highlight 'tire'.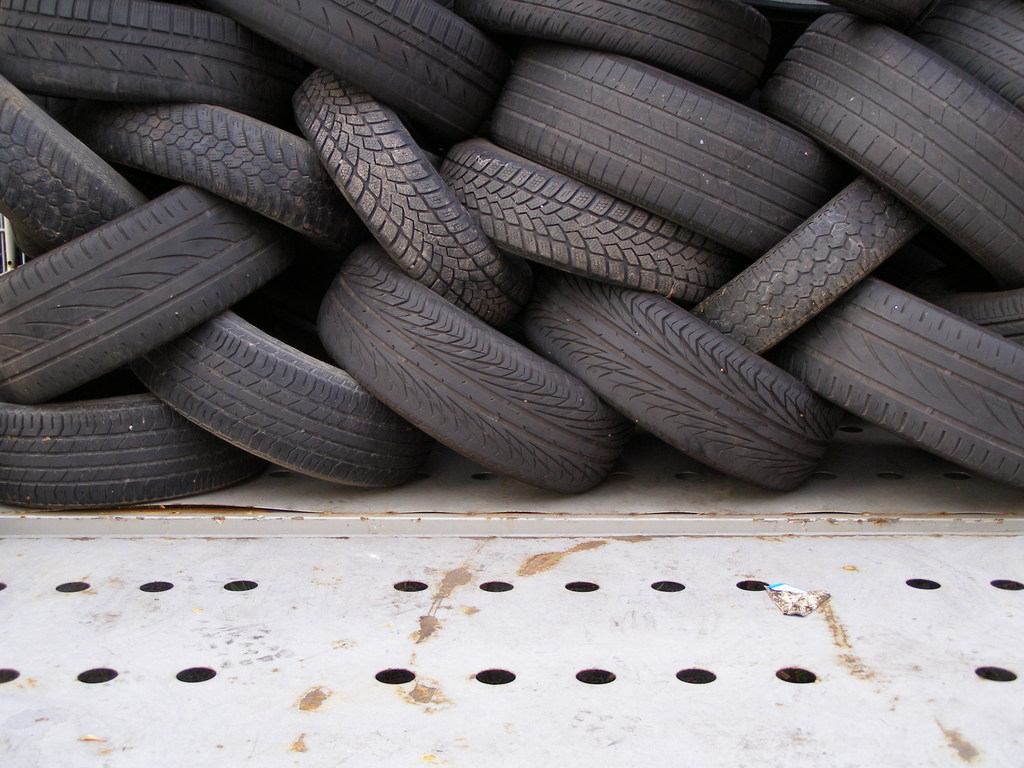
Highlighted region: left=489, top=47, right=831, bottom=254.
